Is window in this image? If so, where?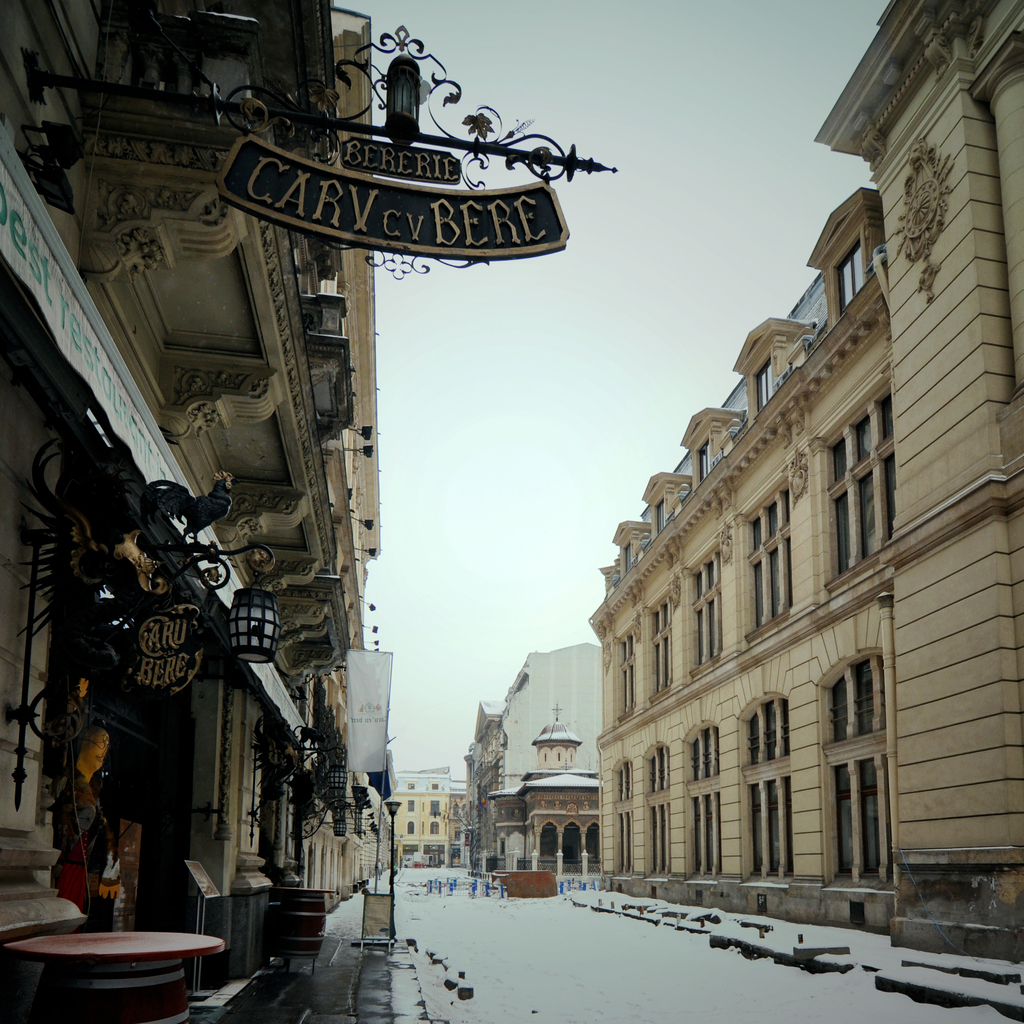
Yes, at (x1=656, y1=492, x2=665, y2=535).
